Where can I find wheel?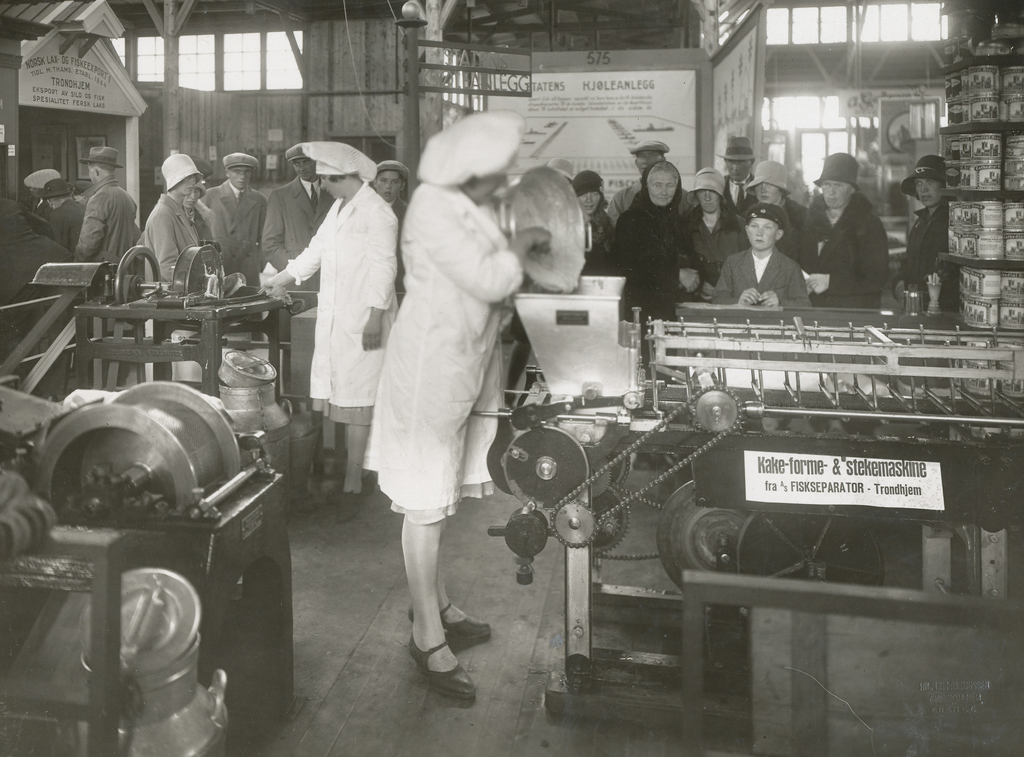
You can find it at <region>602, 444, 637, 487</region>.
